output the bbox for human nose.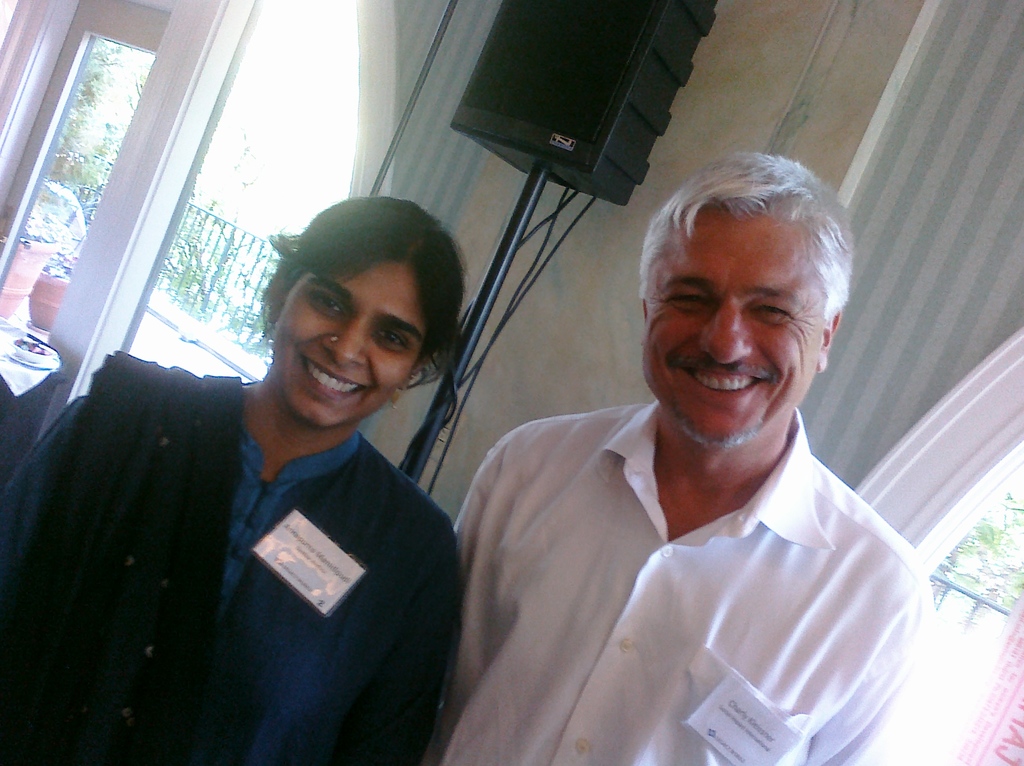
698 292 757 368.
